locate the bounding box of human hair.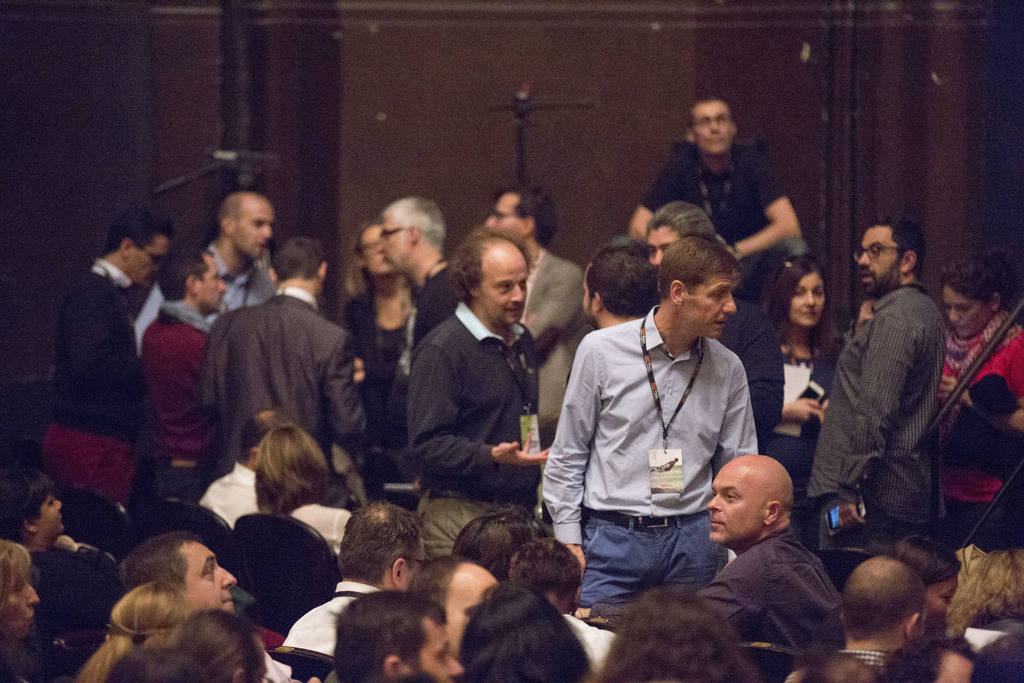
Bounding box: {"left": 589, "top": 584, "right": 764, "bottom": 682}.
